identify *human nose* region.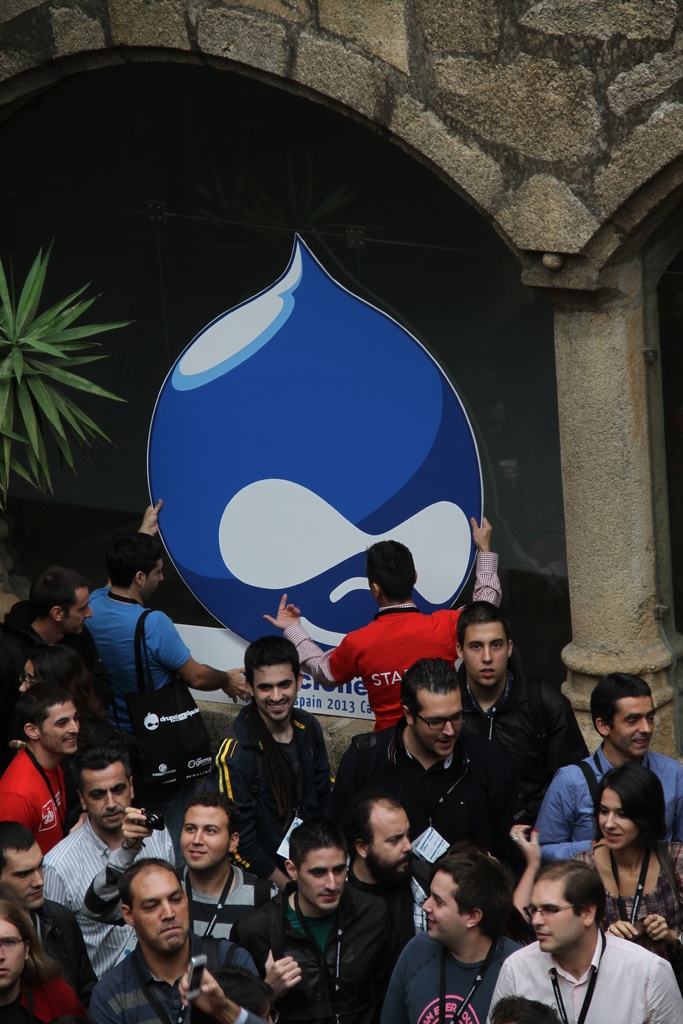
Region: left=192, top=829, right=204, bottom=844.
